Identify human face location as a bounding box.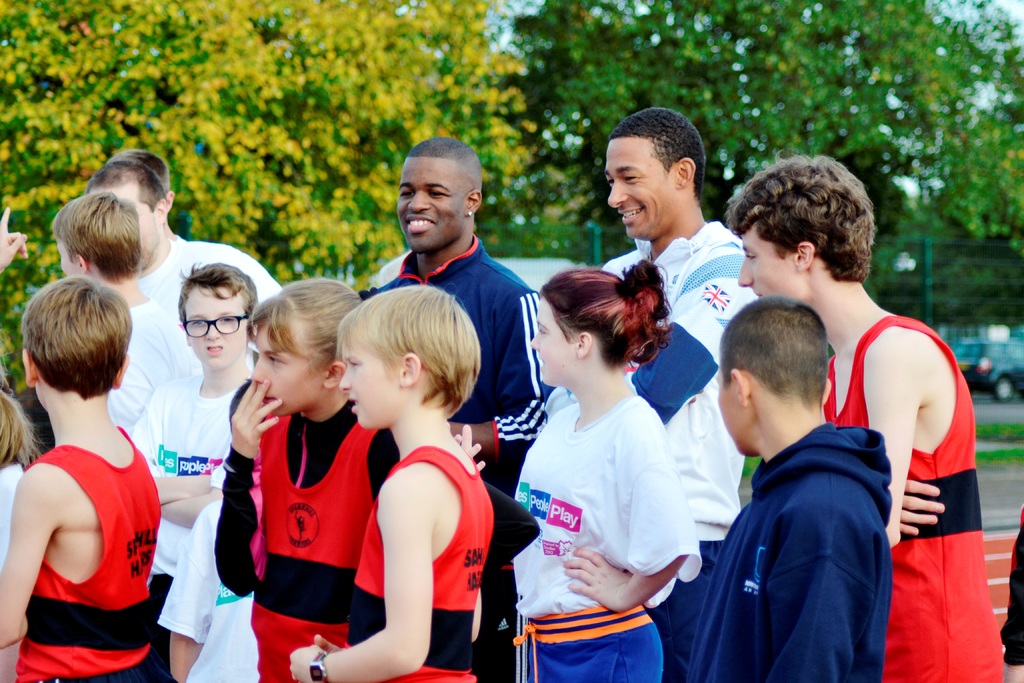
l=181, t=284, r=249, b=372.
